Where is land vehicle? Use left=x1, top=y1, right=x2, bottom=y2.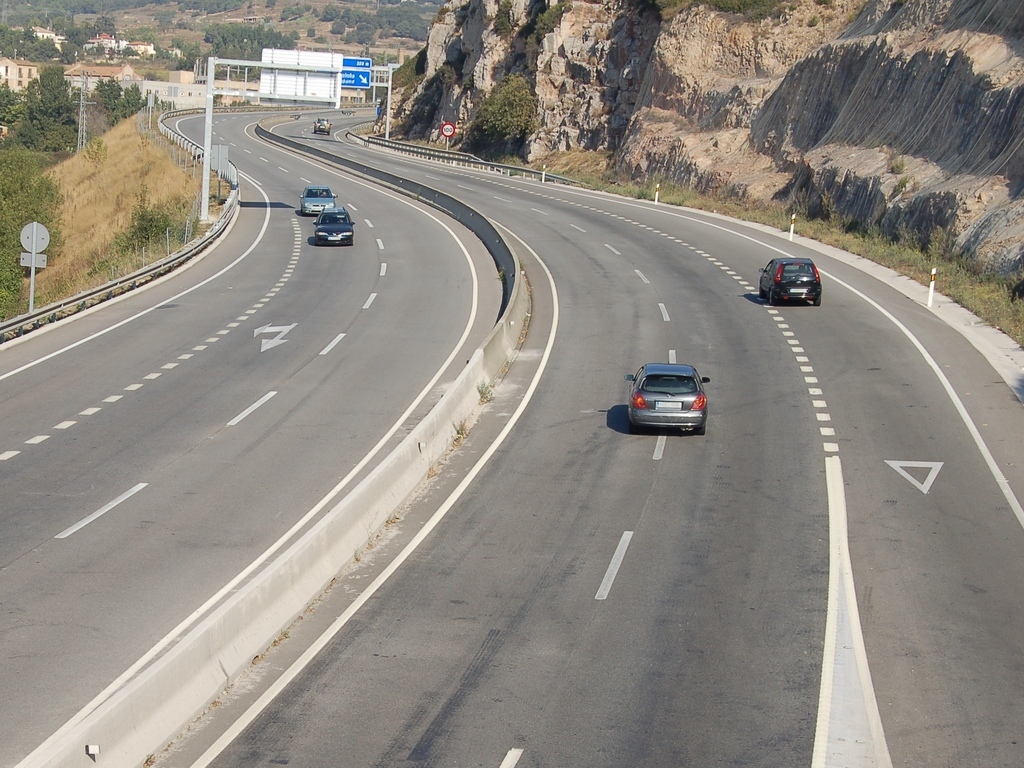
left=311, top=206, right=355, bottom=246.
